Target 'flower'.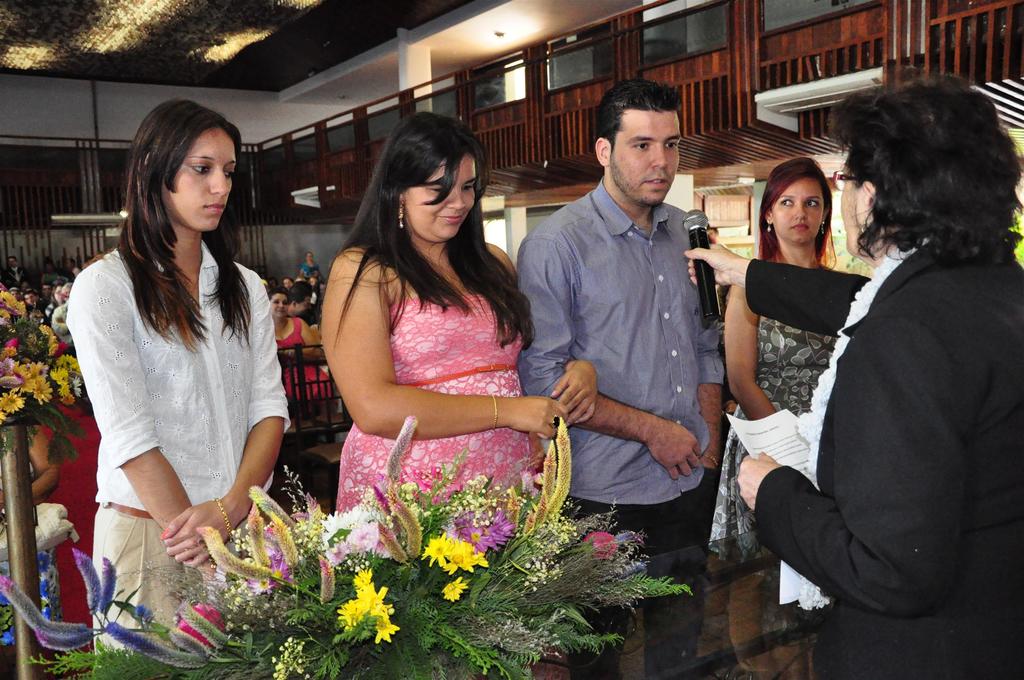
Target region: rect(545, 419, 572, 526).
